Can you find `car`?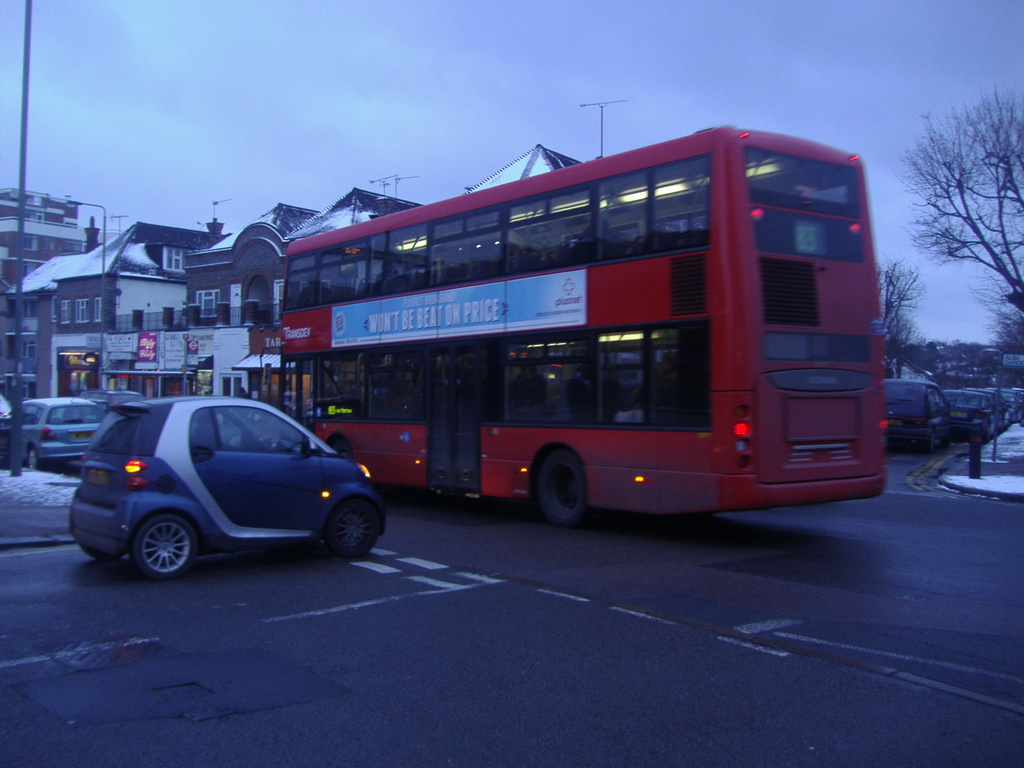
Yes, bounding box: 68:390:385:576.
